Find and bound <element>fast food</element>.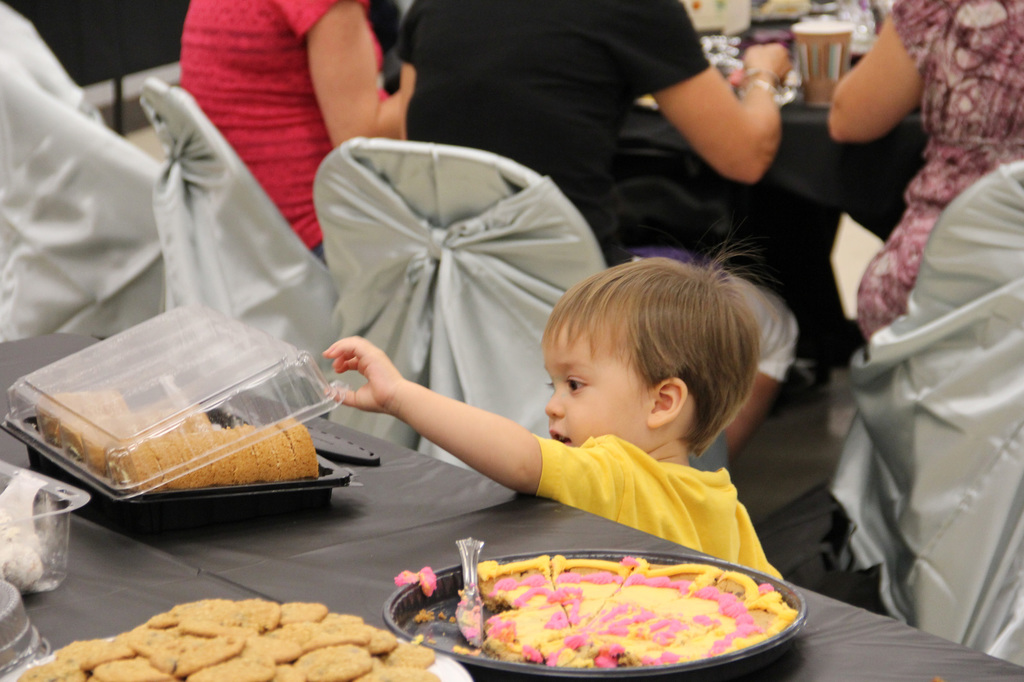
Bound: (448,552,781,672).
